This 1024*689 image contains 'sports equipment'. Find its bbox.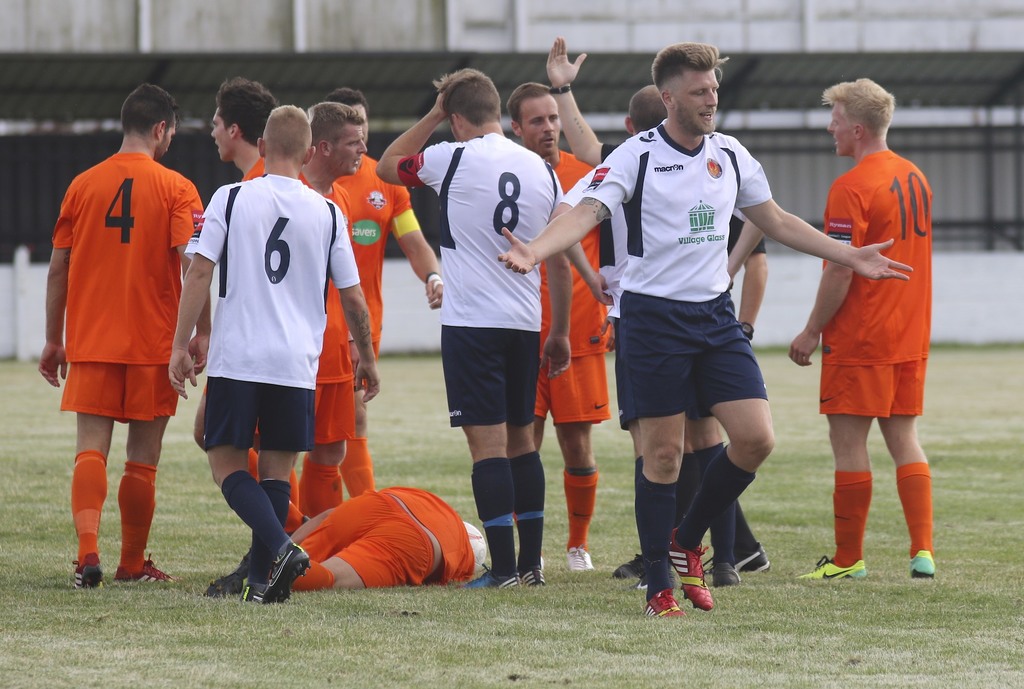
<bbox>204, 548, 248, 596</bbox>.
